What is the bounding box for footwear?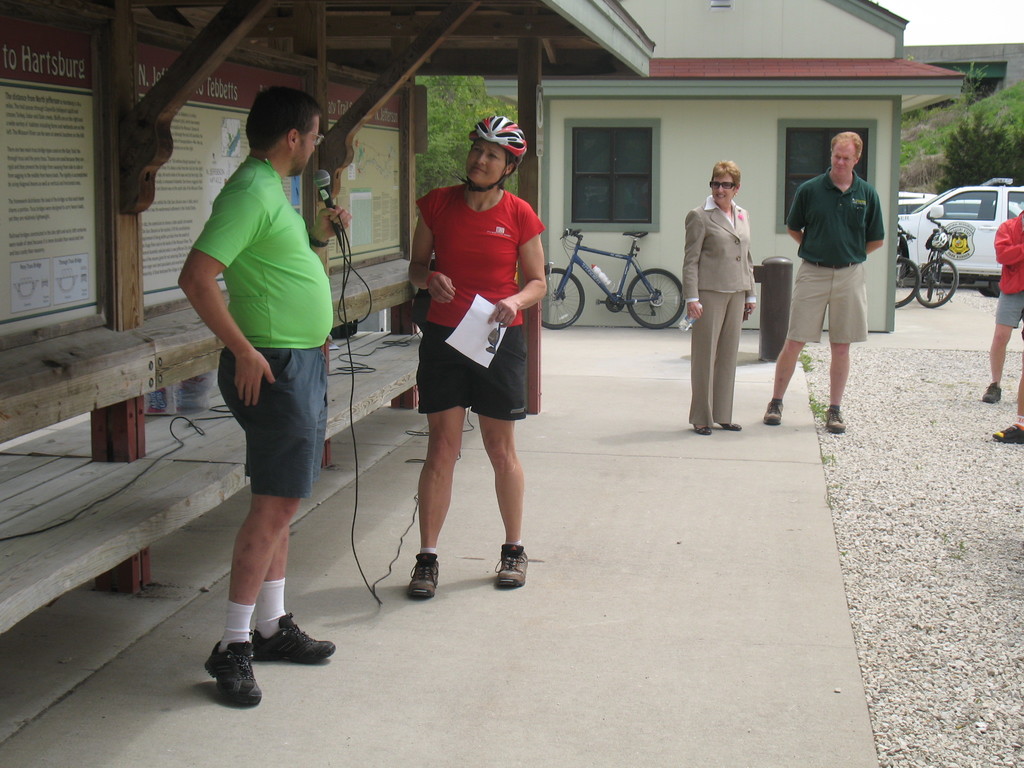
764:399:782:423.
